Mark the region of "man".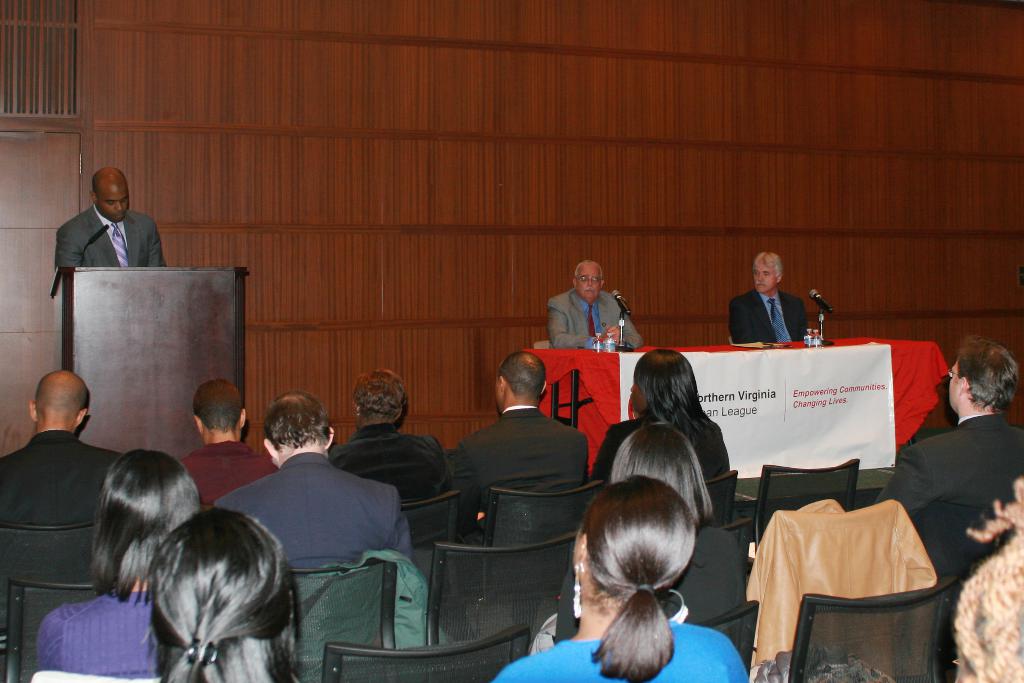
Region: <region>449, 351, 591, 511</region>.
